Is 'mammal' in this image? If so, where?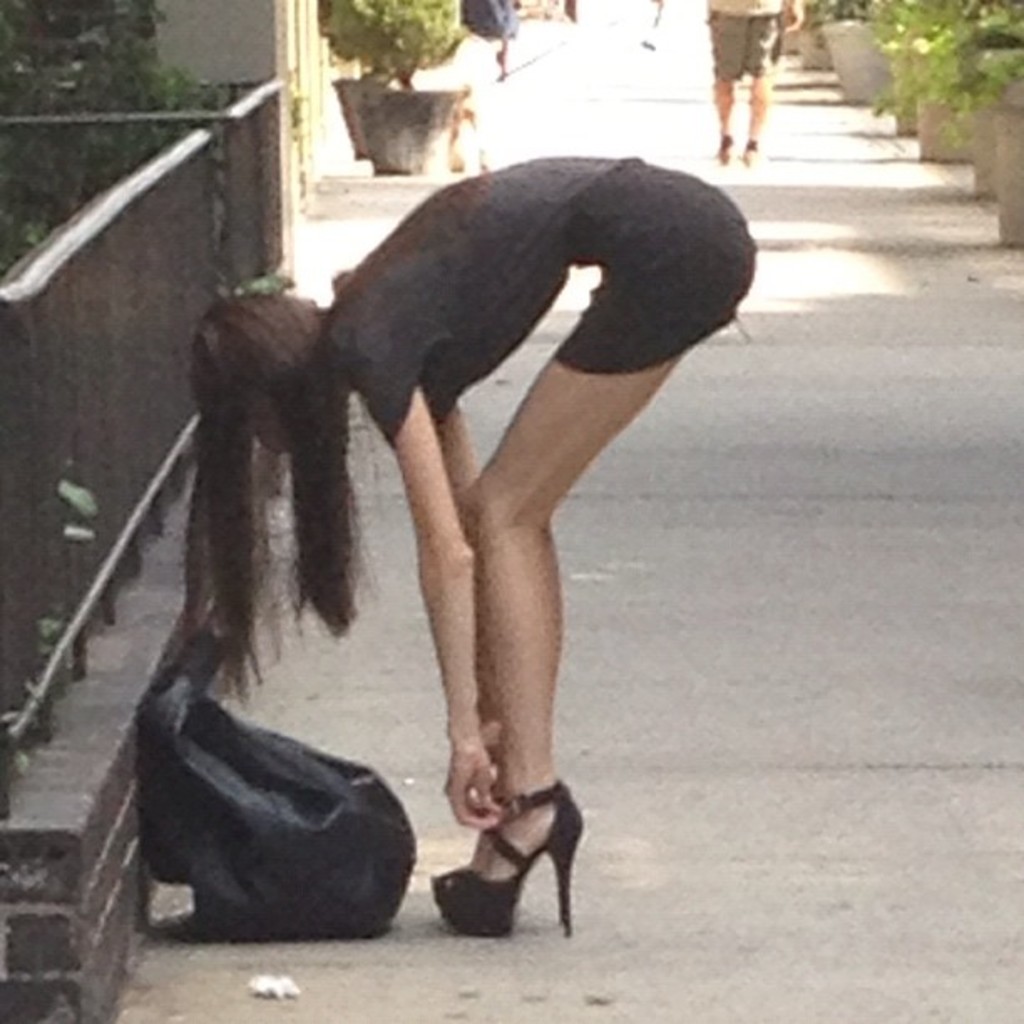
Yes, at l=176, t=114, r=786, b=927.
